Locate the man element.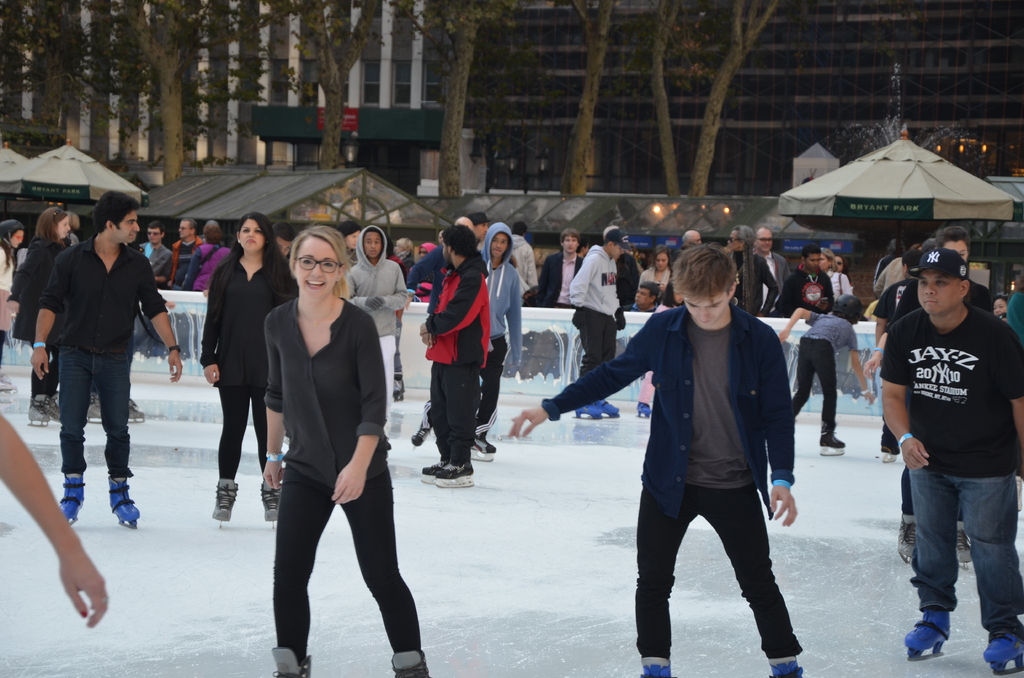
Element bbox: x1=142 y1=221 x2=171 y2=287.
